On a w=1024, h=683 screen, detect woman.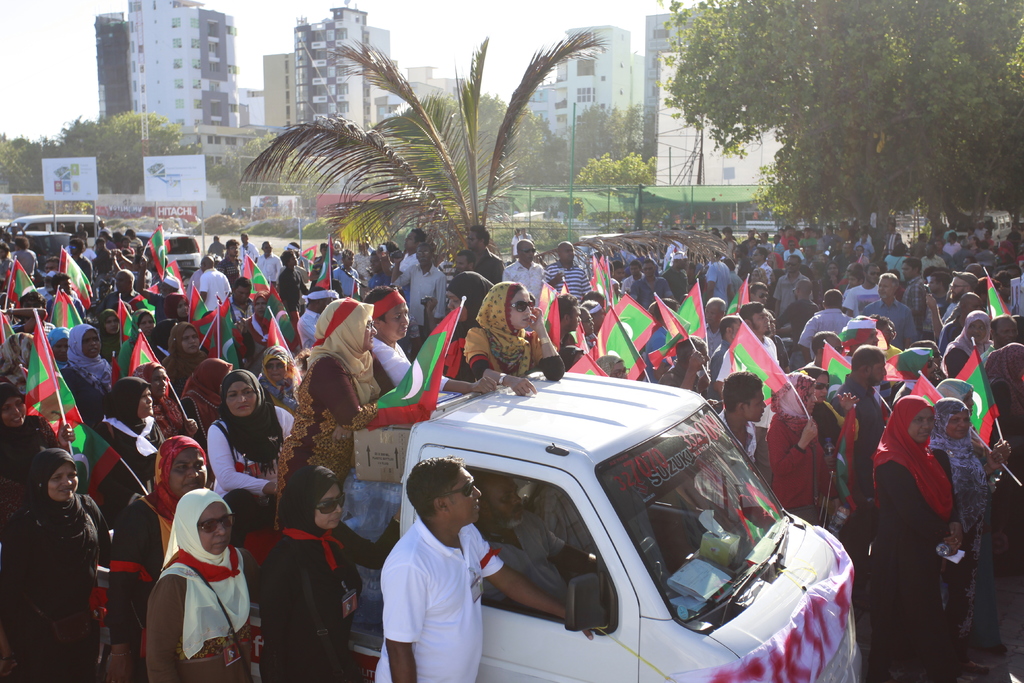
rect(163, 320, 212, 393).
